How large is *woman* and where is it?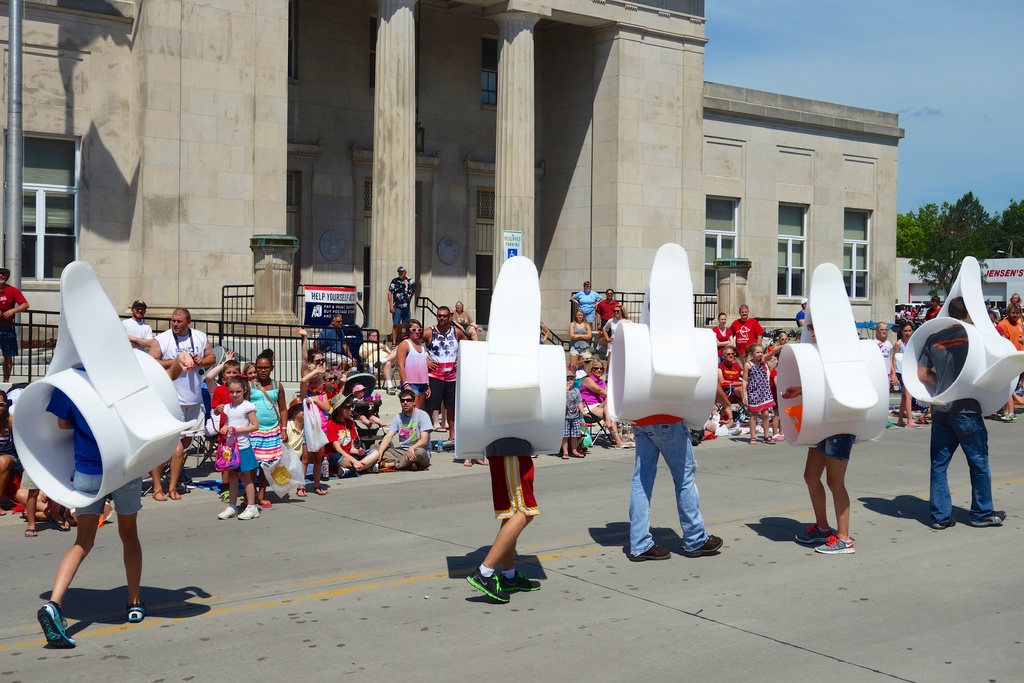
Bounding box: [396,322,438,407].
